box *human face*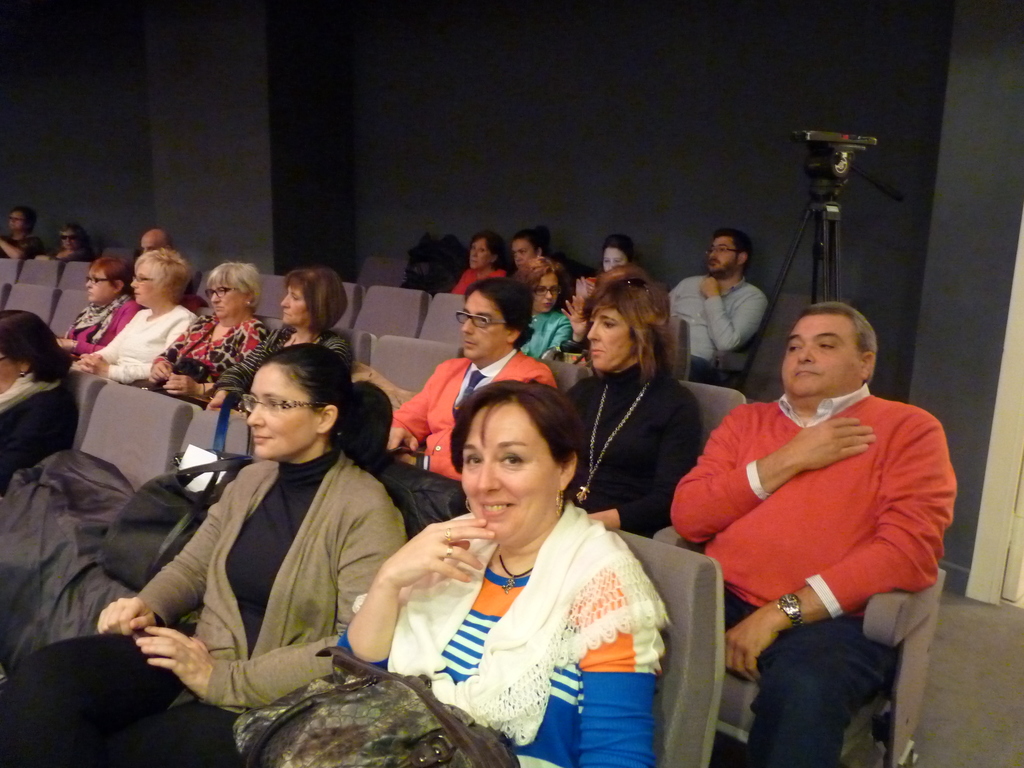
138, 237, 157, 253
